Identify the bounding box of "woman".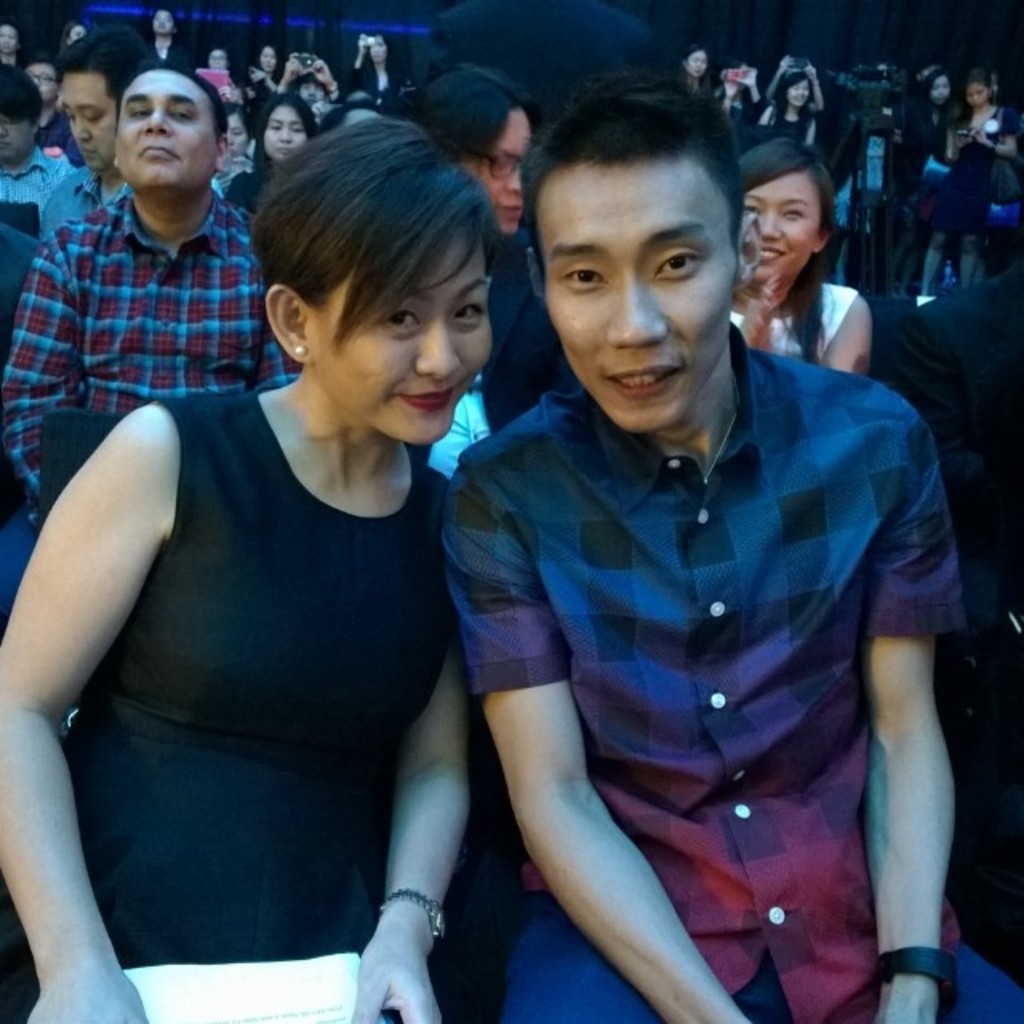
detection(208, 106, 256, 194).
